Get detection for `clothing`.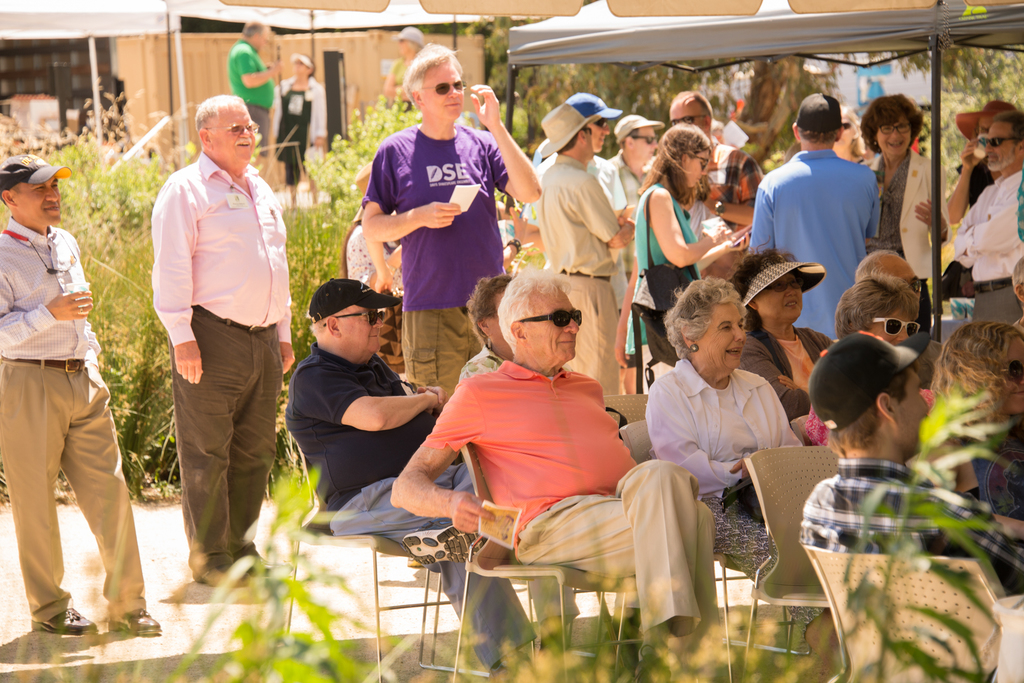
Detection: select_region(530, 105, 626, 394).
